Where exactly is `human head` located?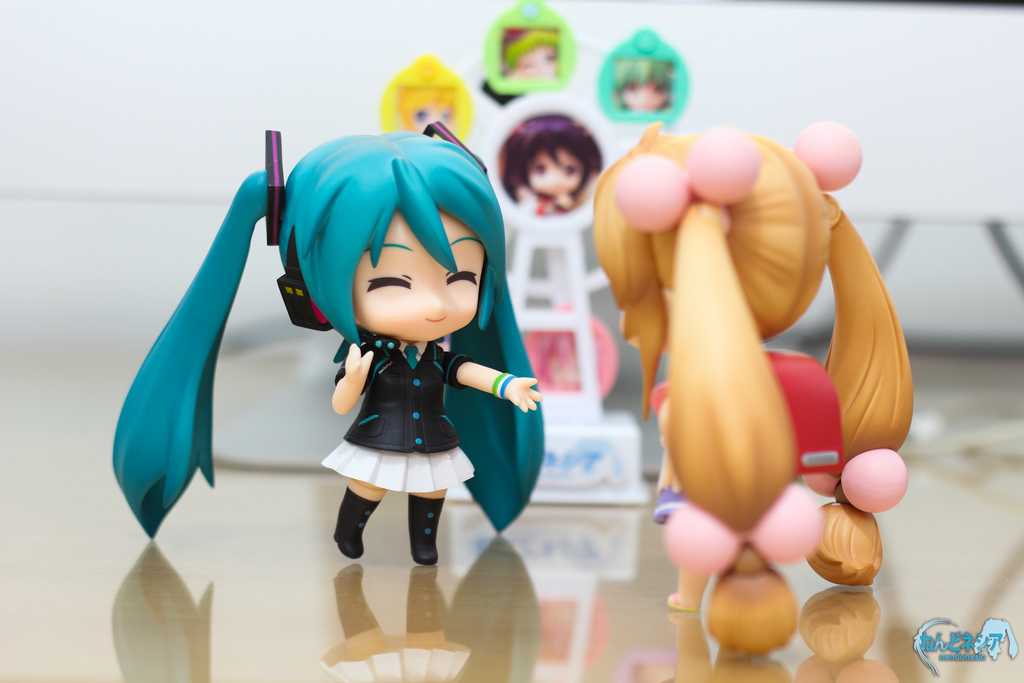
Its bounding box is <box>586,120,863,361</box>.
